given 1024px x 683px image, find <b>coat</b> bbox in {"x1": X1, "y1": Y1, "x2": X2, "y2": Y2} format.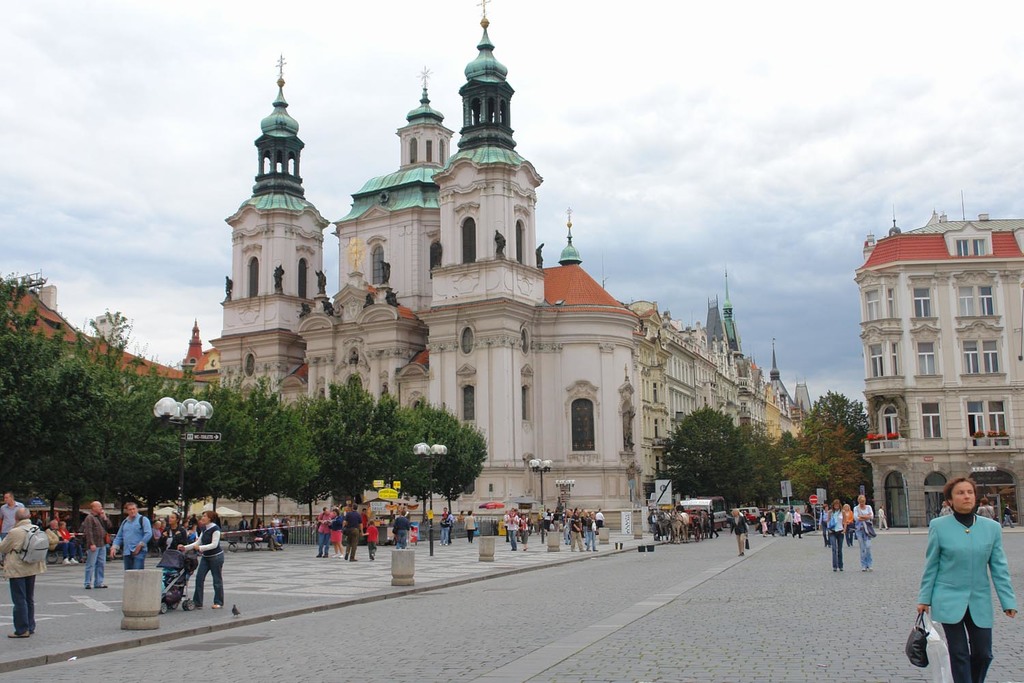
{"x1": 924, "y1": 512, "x2": 1014, "y2": 652}.
